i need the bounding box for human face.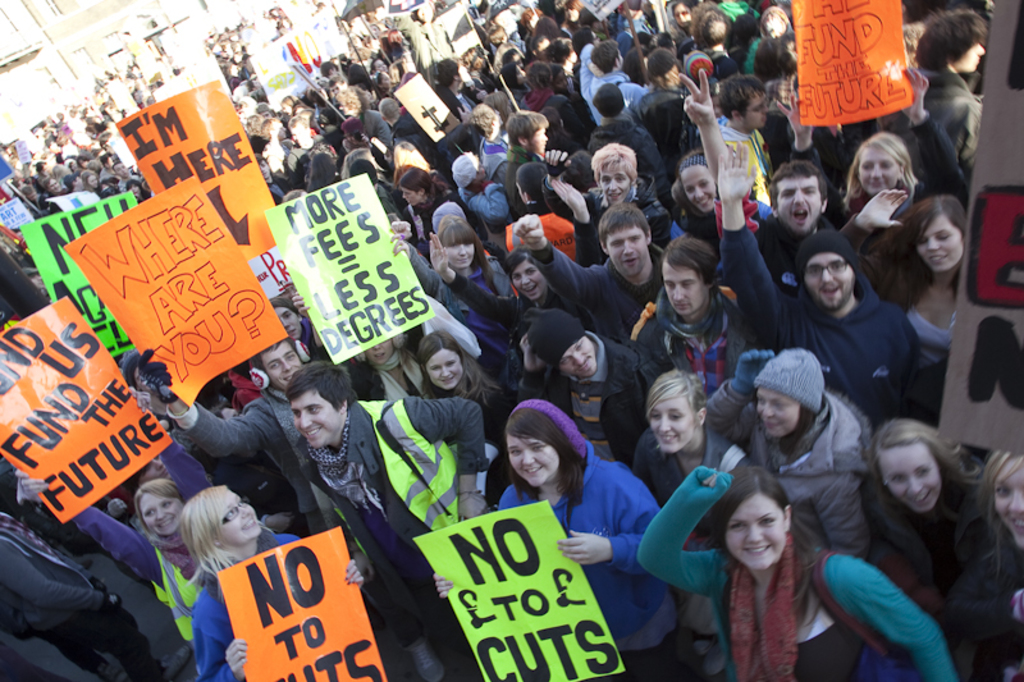
Here it is: {"x1": 1000, "y1": 470, "x2": 1023, "y2": 549}.
